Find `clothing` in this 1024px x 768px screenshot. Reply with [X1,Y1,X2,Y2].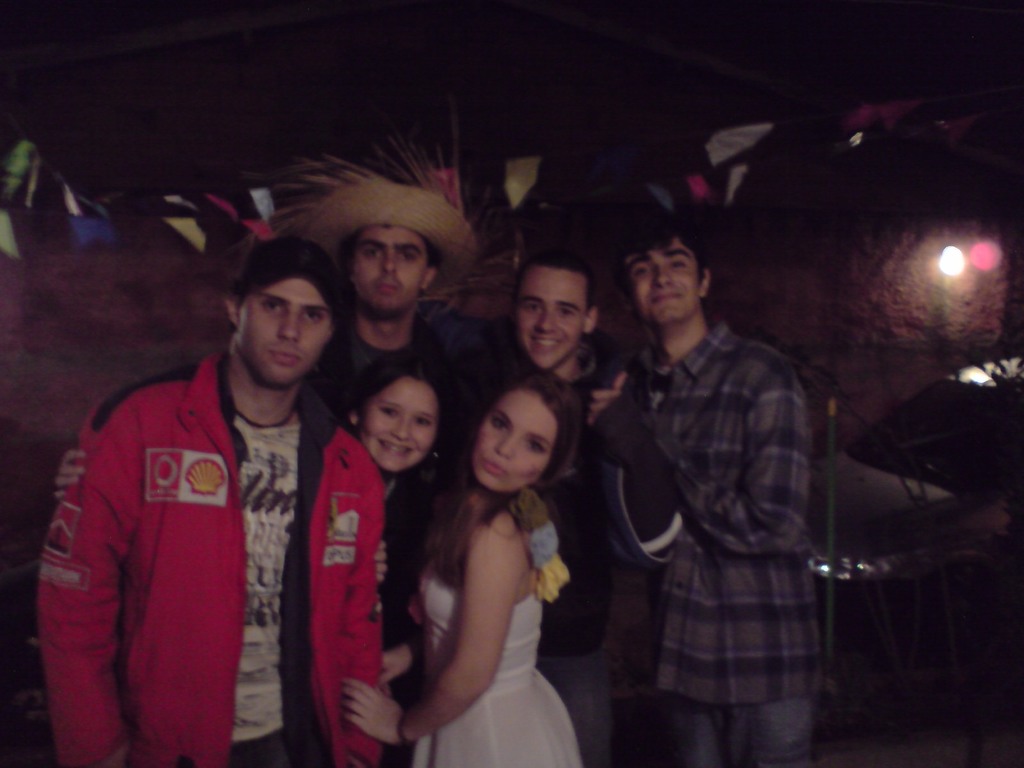
[307,311,509,422].
